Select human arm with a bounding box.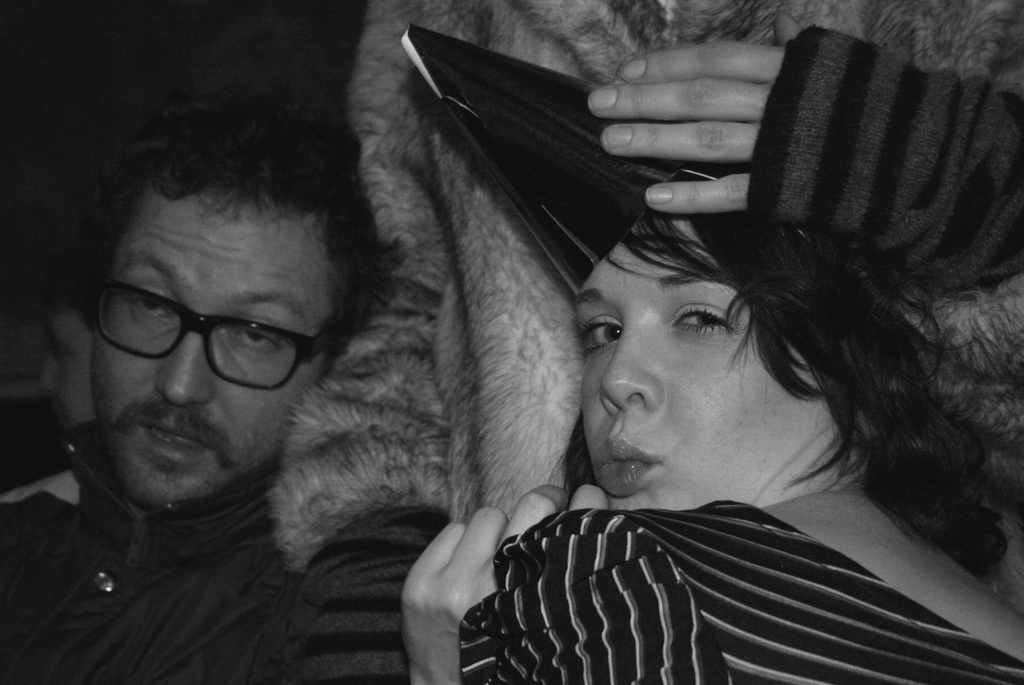
box(298, 505, 452, 684).
